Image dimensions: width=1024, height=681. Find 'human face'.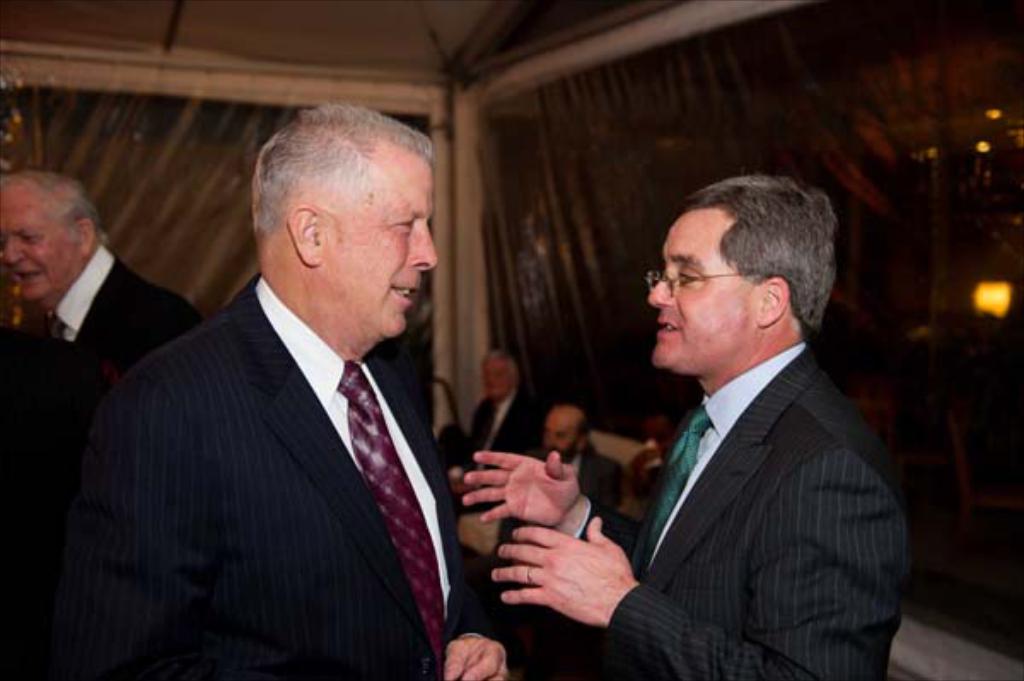
485 362 512 396.
